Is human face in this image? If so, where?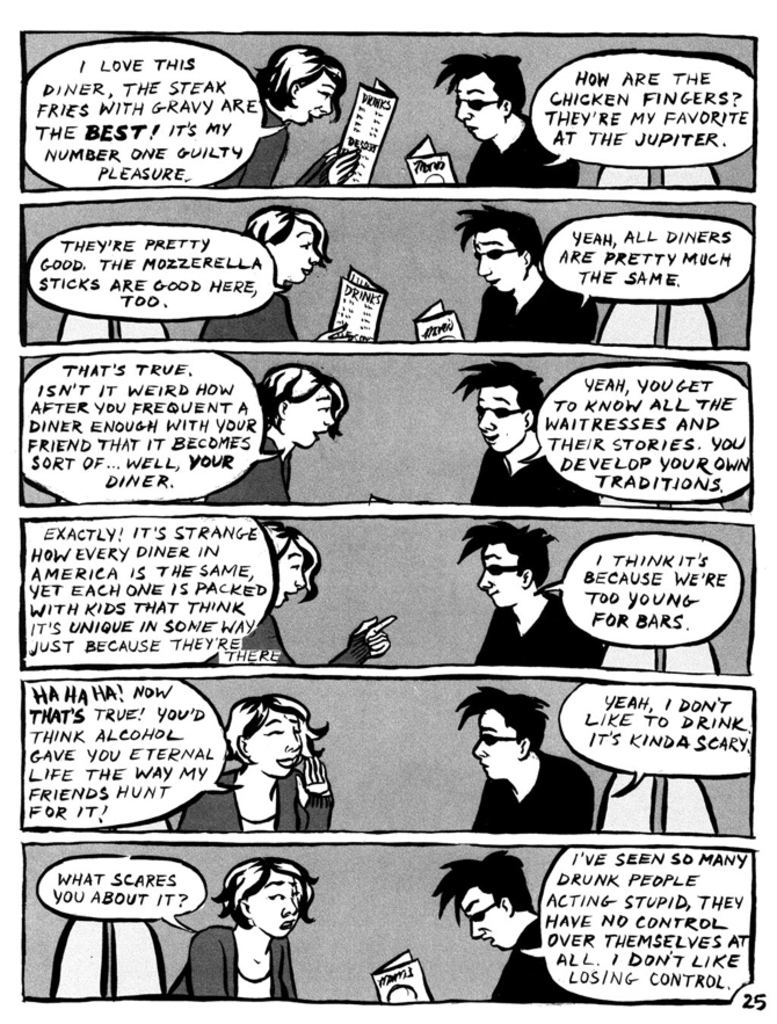
Yes, at 252/870/298/945.
